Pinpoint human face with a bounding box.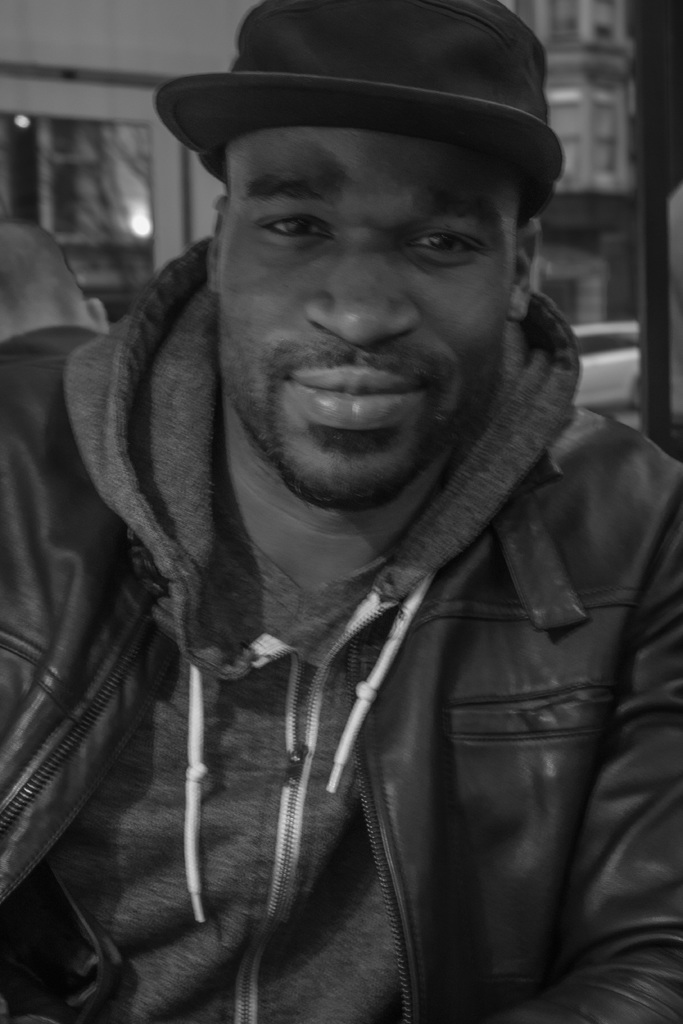
select_region(217, 135, 509, 494).
